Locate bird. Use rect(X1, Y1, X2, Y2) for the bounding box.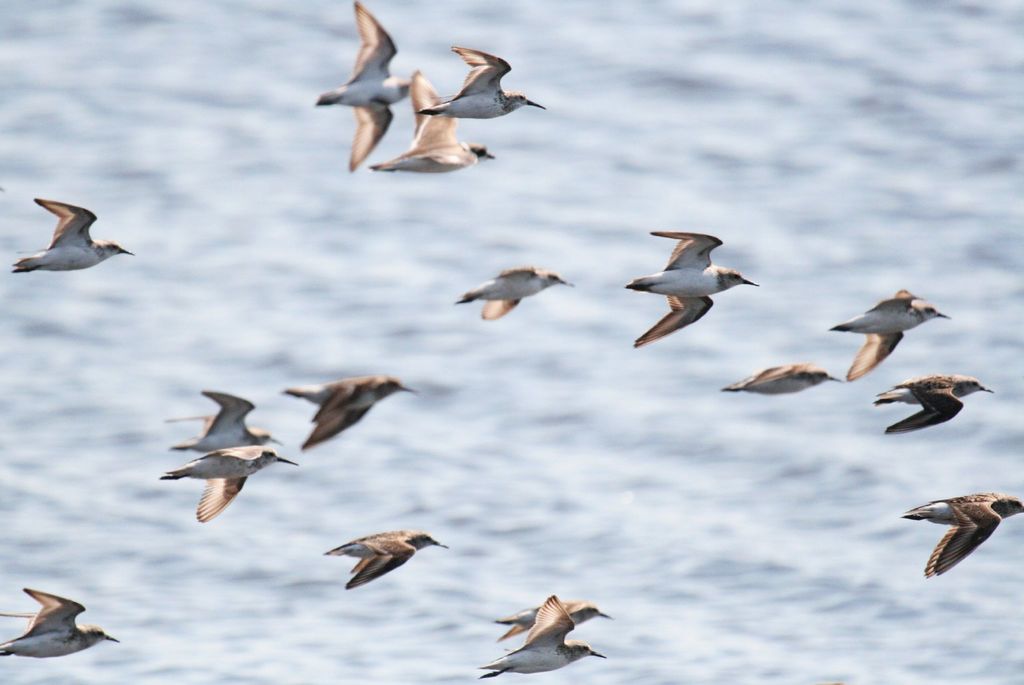
rect(628, 224, 765, 351).
